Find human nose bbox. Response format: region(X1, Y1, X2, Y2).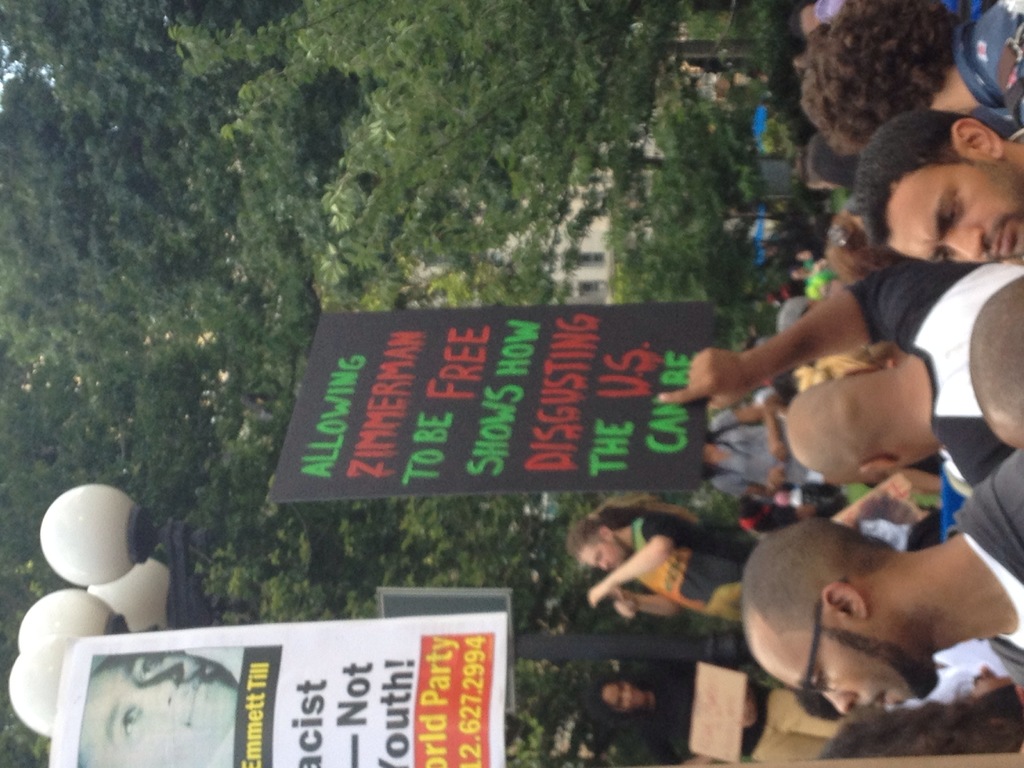
region(596, 559, 609, 574).
